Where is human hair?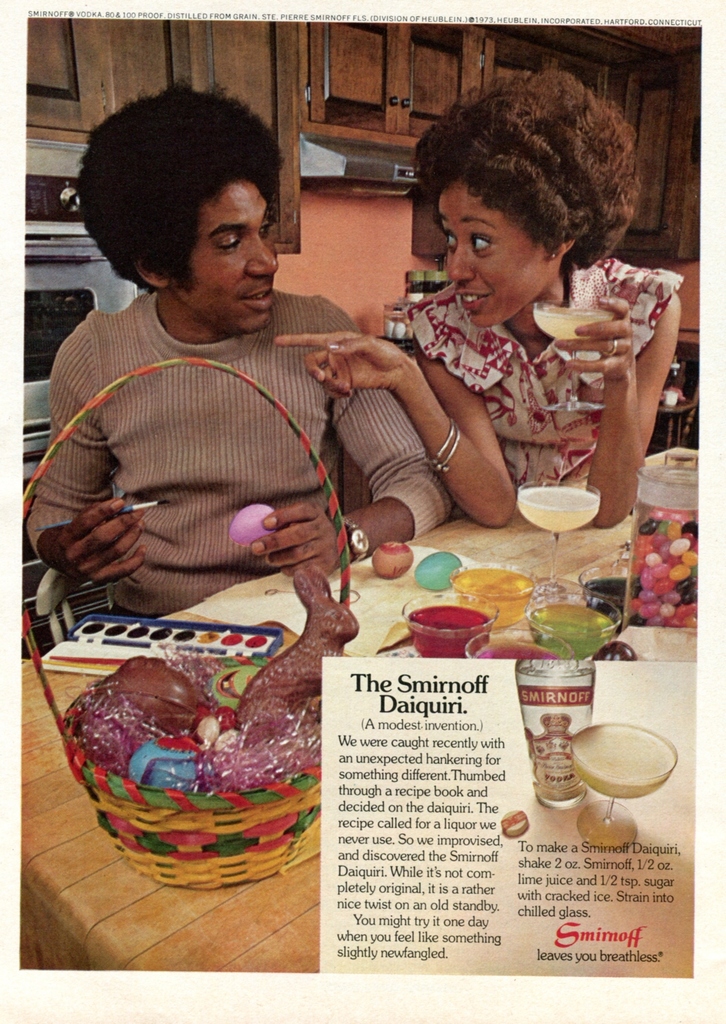
x1=97, y1=61, x2=290, y2=301.
